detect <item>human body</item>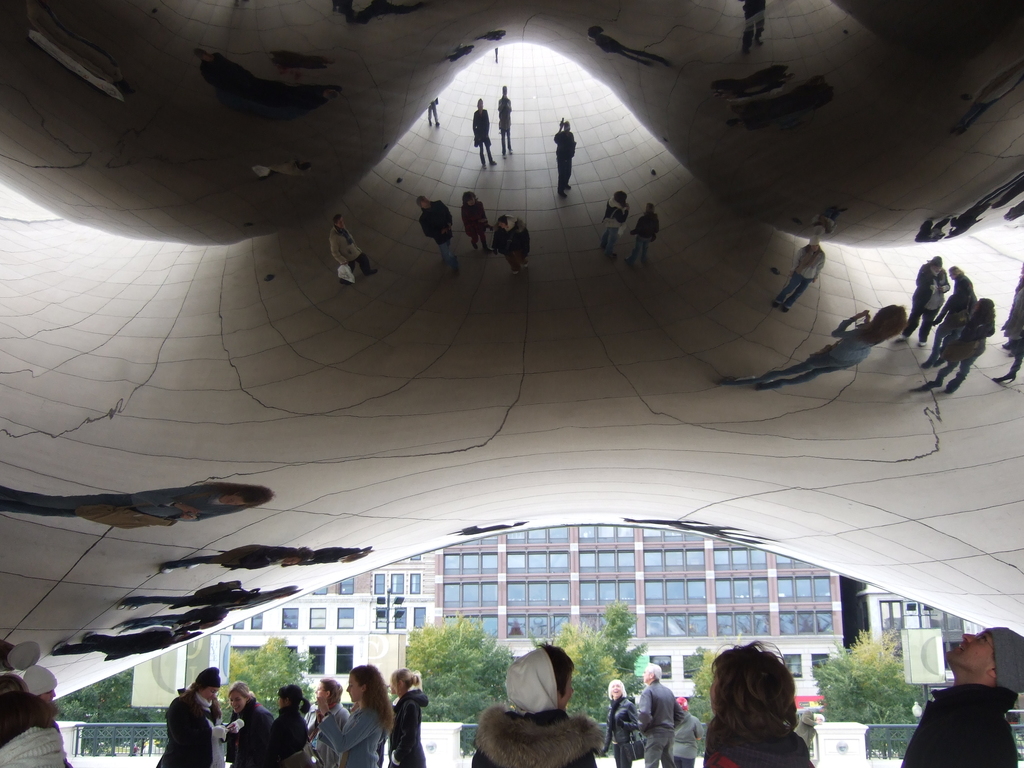
895:626:1023:765
